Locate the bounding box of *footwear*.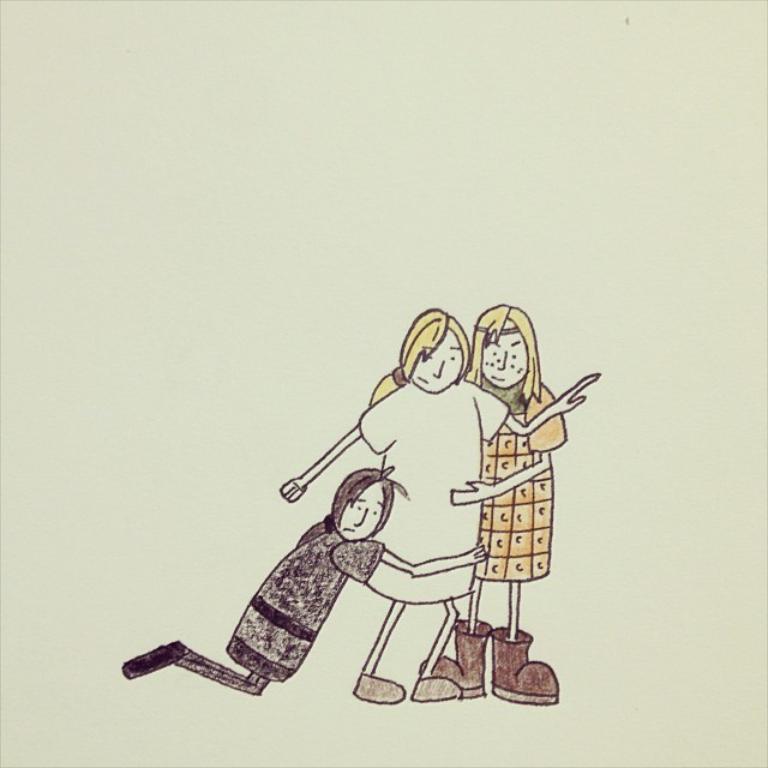
Bounding box: 419,617,491,698.
